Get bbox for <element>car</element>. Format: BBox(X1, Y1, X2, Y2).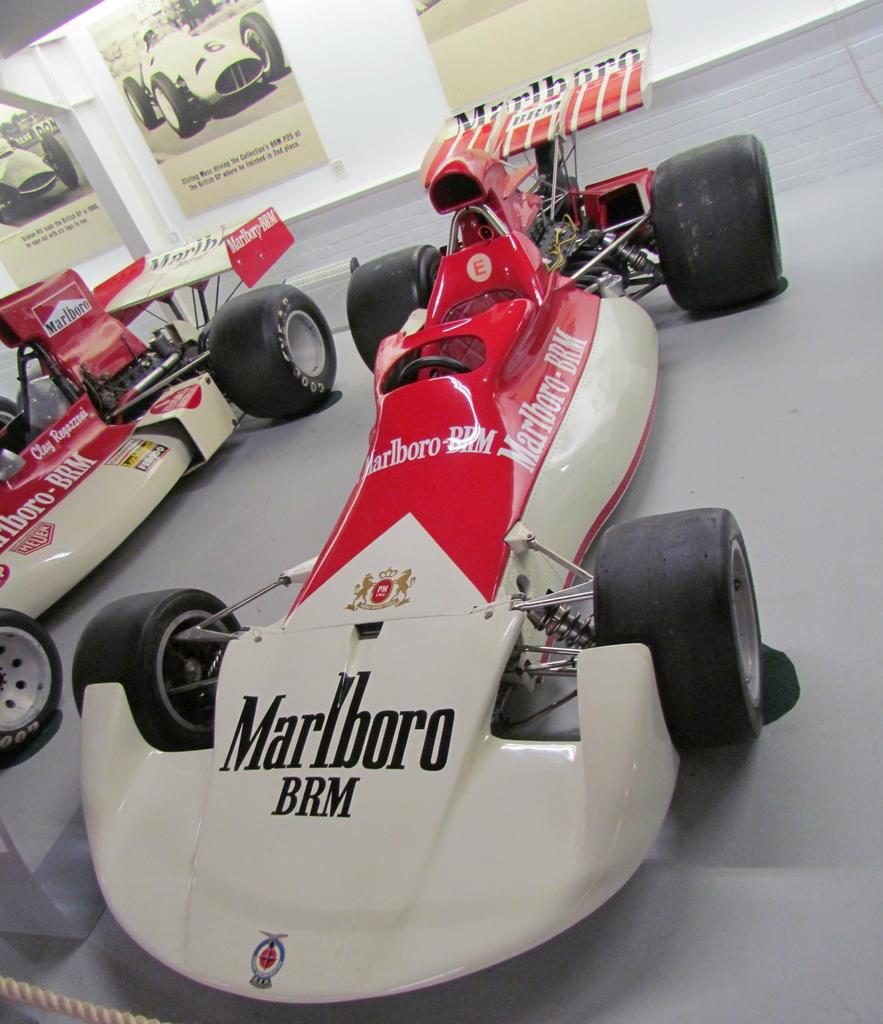
BBox(0, 127, 79, 218).
